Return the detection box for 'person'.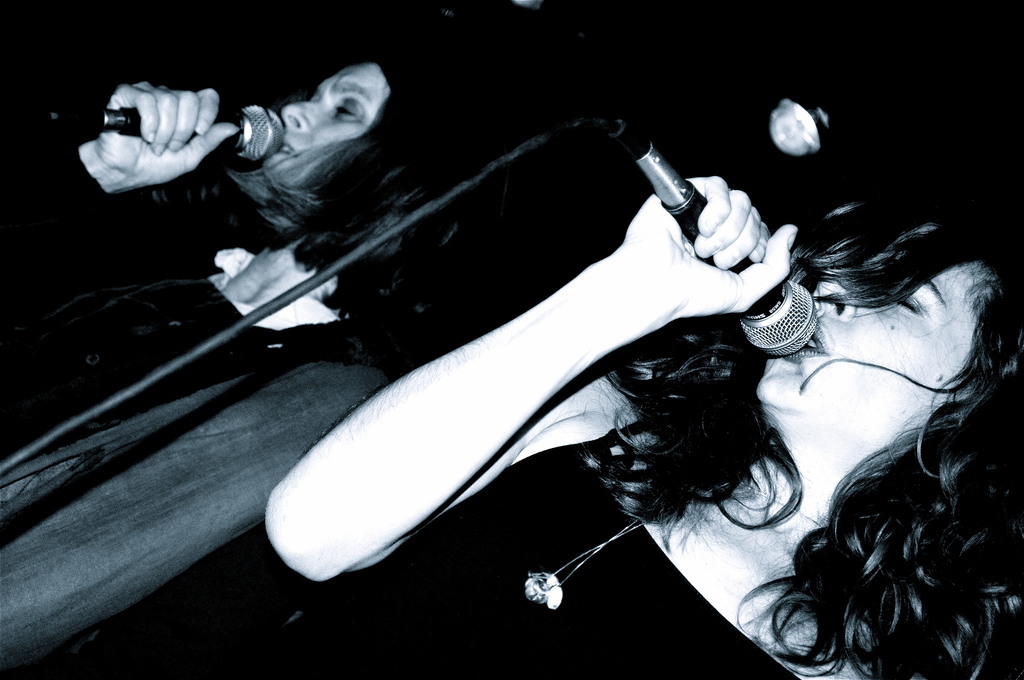
(0, 51, 486, 679).
